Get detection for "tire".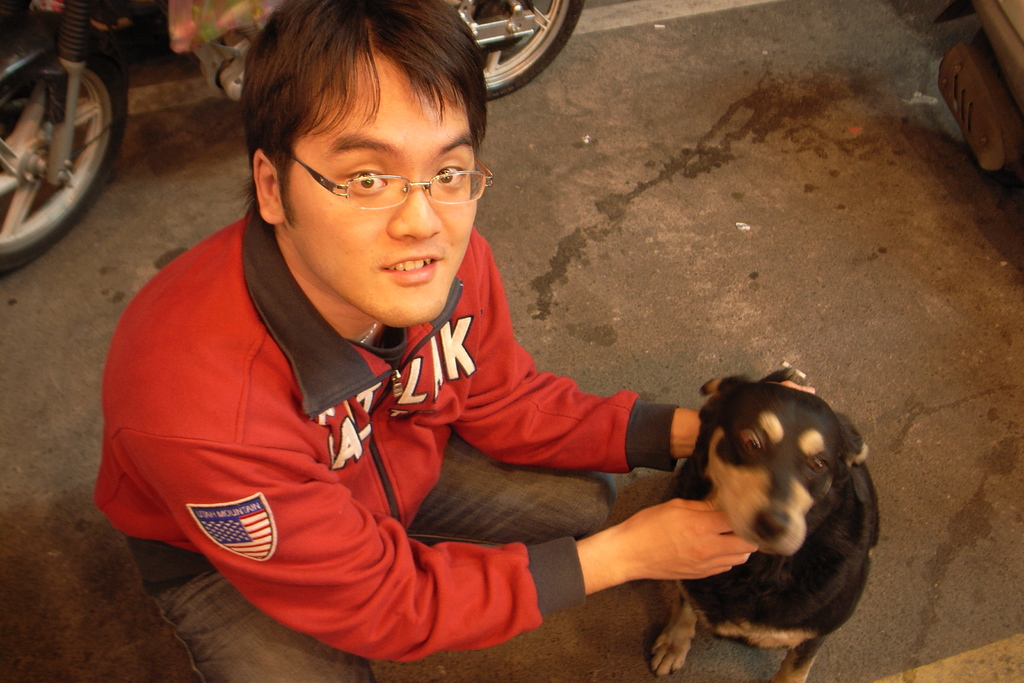
Detection: {"x1": 449, "y1": 0, "x2": 584, "y2": 100}.
